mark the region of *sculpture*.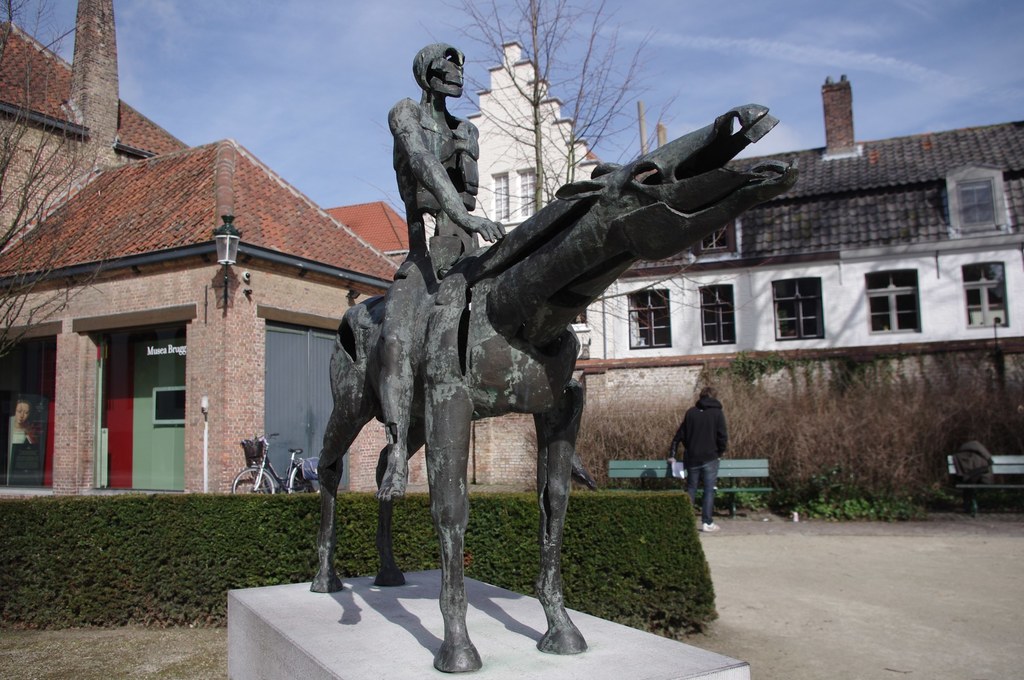
Region: (308,87,839,658).
